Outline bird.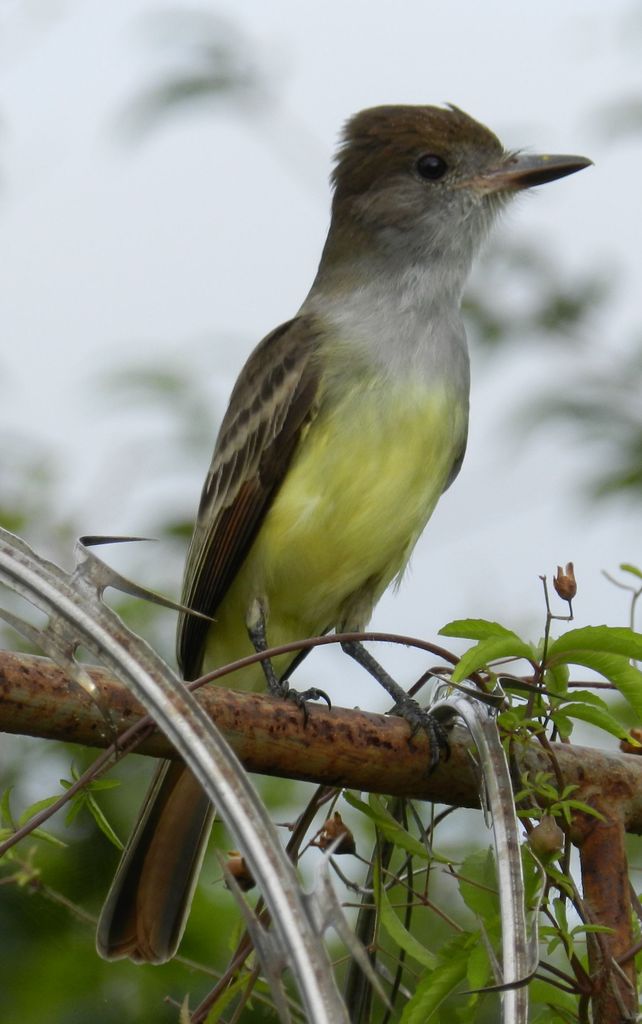
Outline: locate(88, 89, 596, 980).
